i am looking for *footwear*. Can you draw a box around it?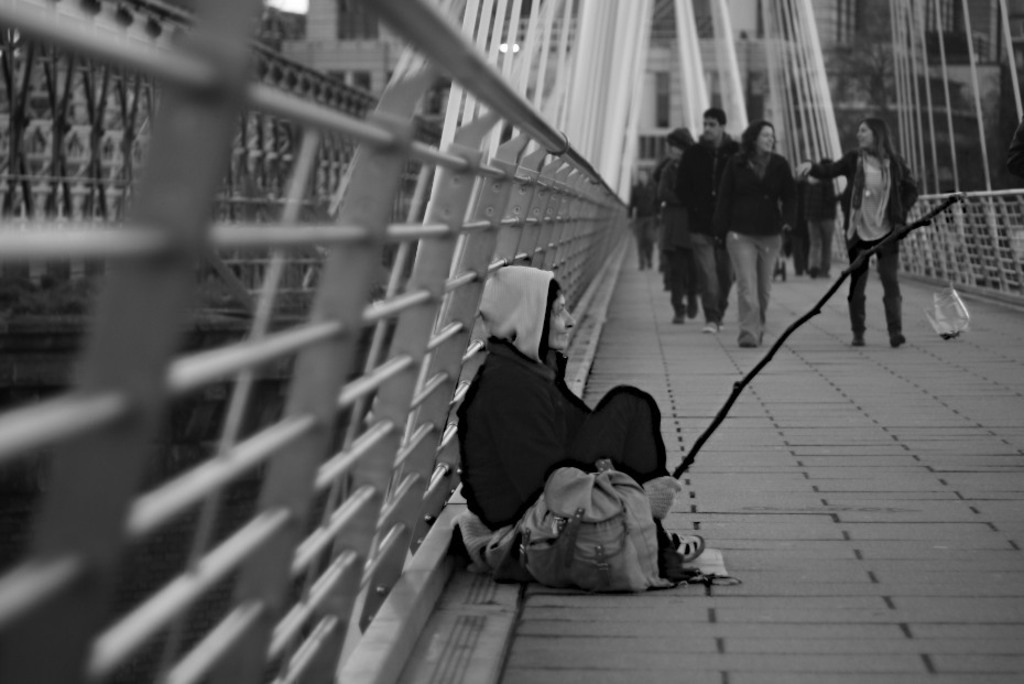
Sure, the bounding box is (673, 306, 689, 334).
